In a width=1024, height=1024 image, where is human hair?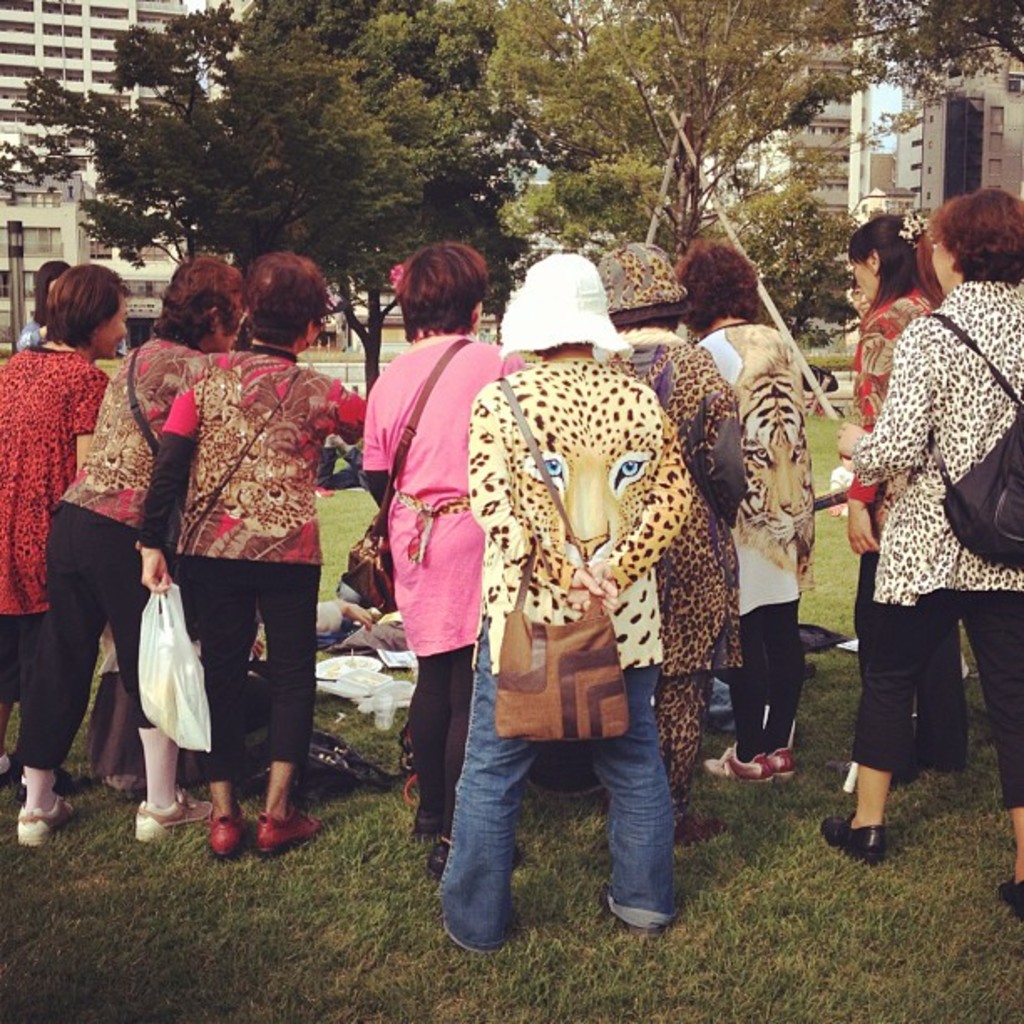
<region>27, 263, 70, 316</region>.
